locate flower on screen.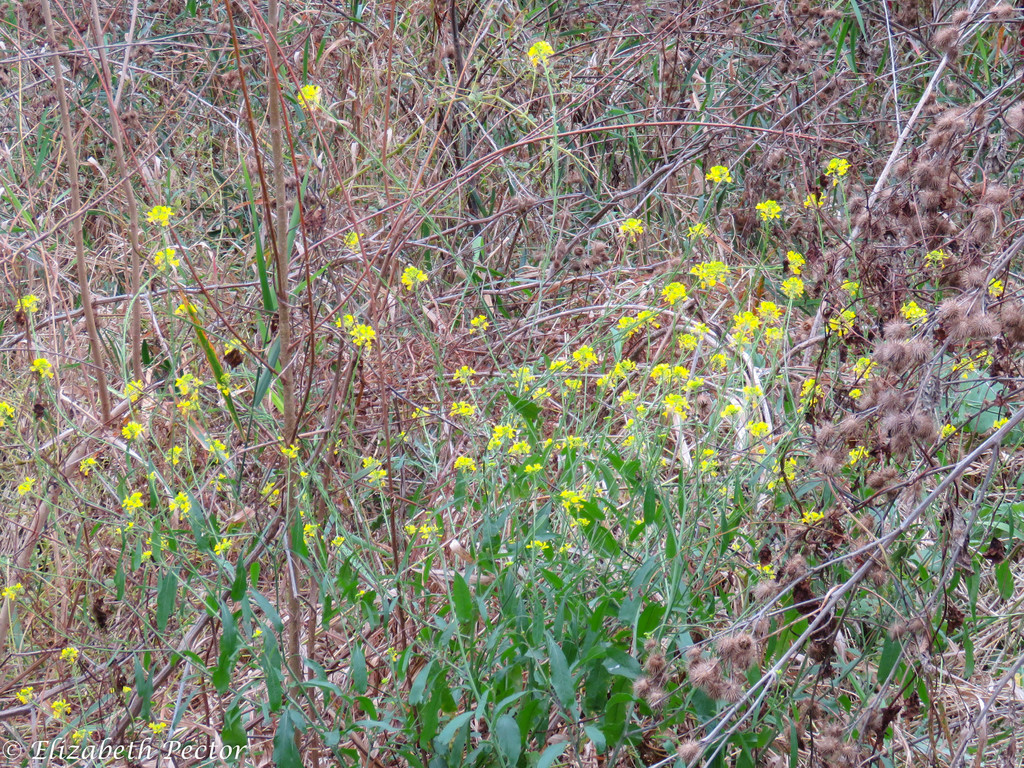
On screen at BBox(526, 40, 552, 65).
